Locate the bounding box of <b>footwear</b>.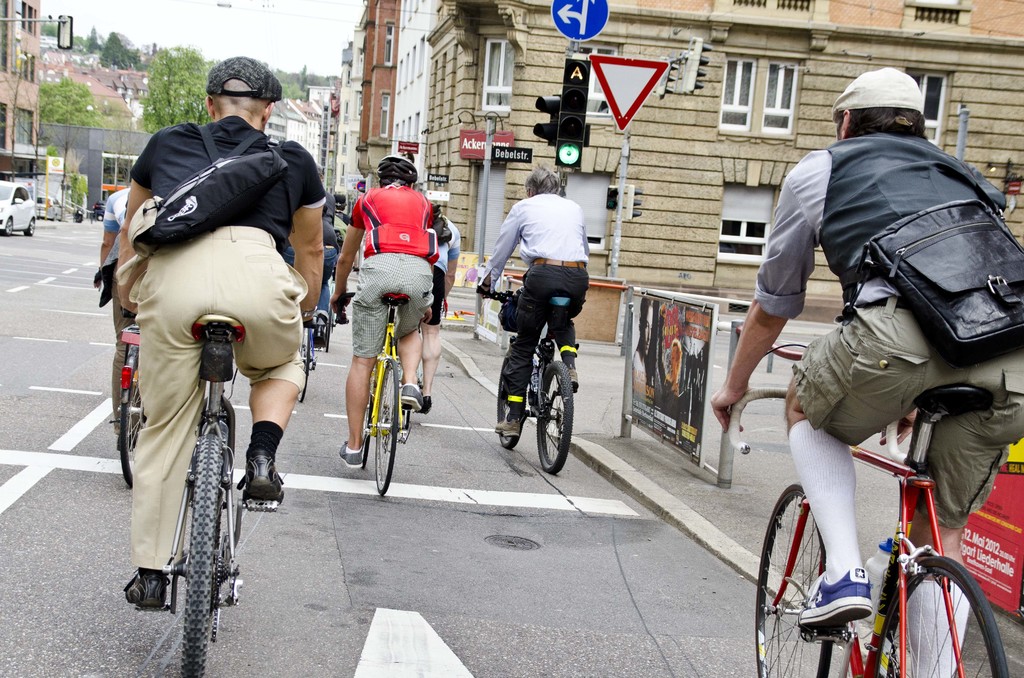
Bounding box: x1=333, y1=308, x2=348, y2=327.
